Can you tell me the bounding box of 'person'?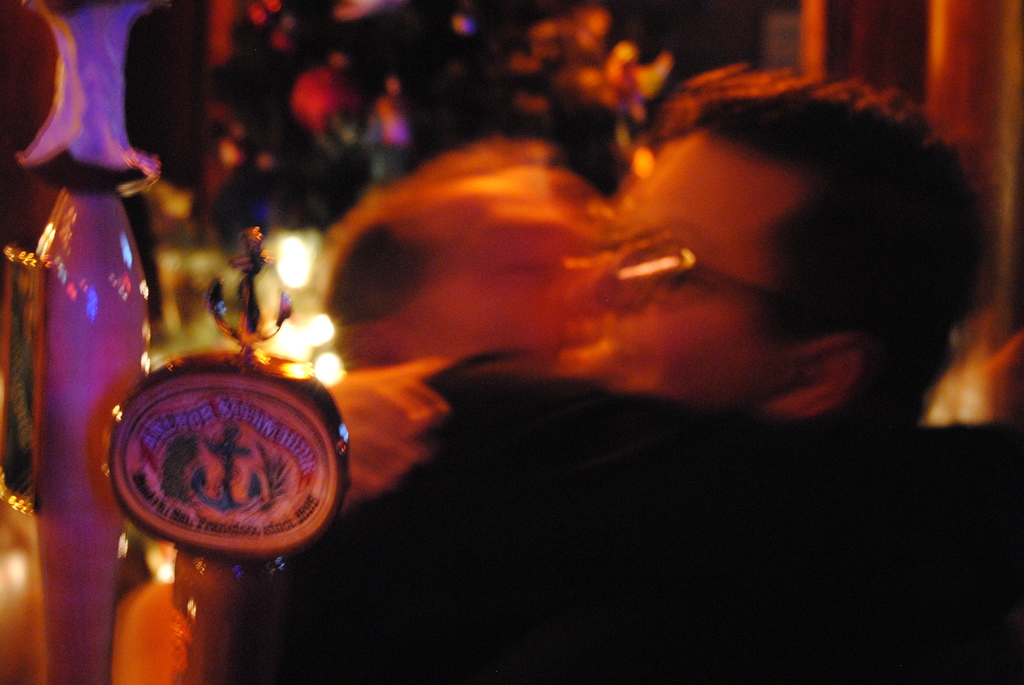
bbox=(219, 68, 1023, 684).
